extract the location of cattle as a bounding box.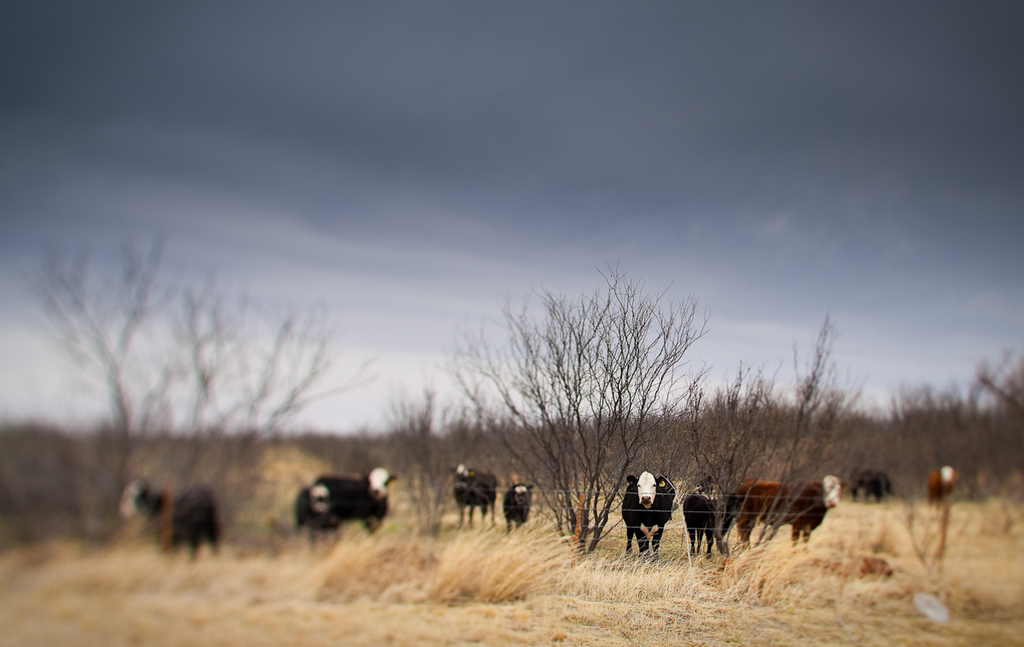
bbox=(621, 473, 682, 563).
